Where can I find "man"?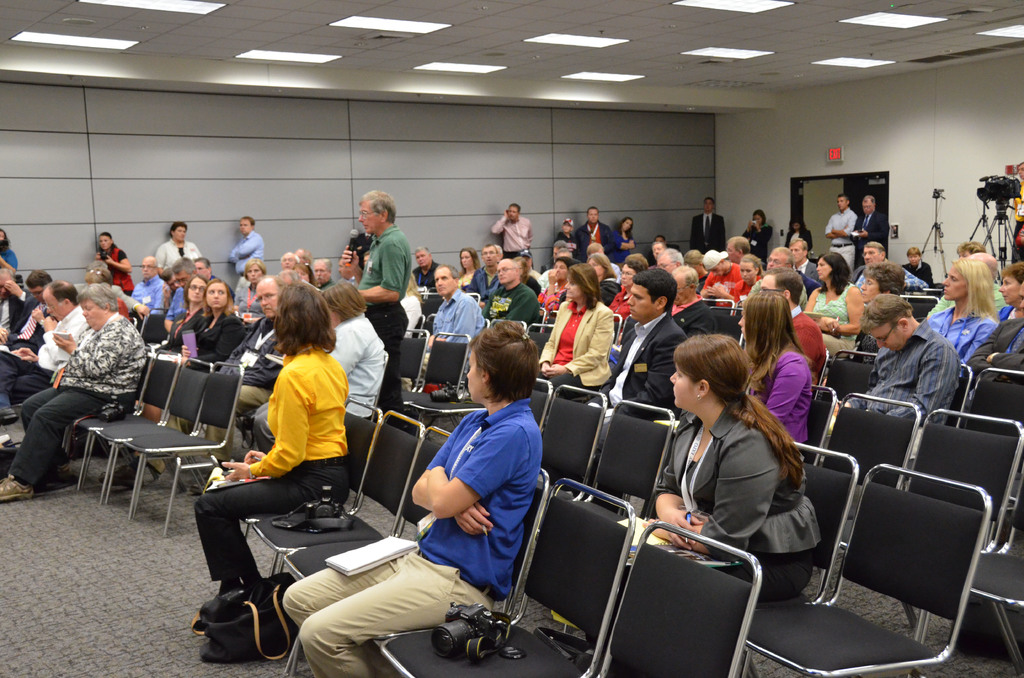
You can find it at 787:236:824:285.
